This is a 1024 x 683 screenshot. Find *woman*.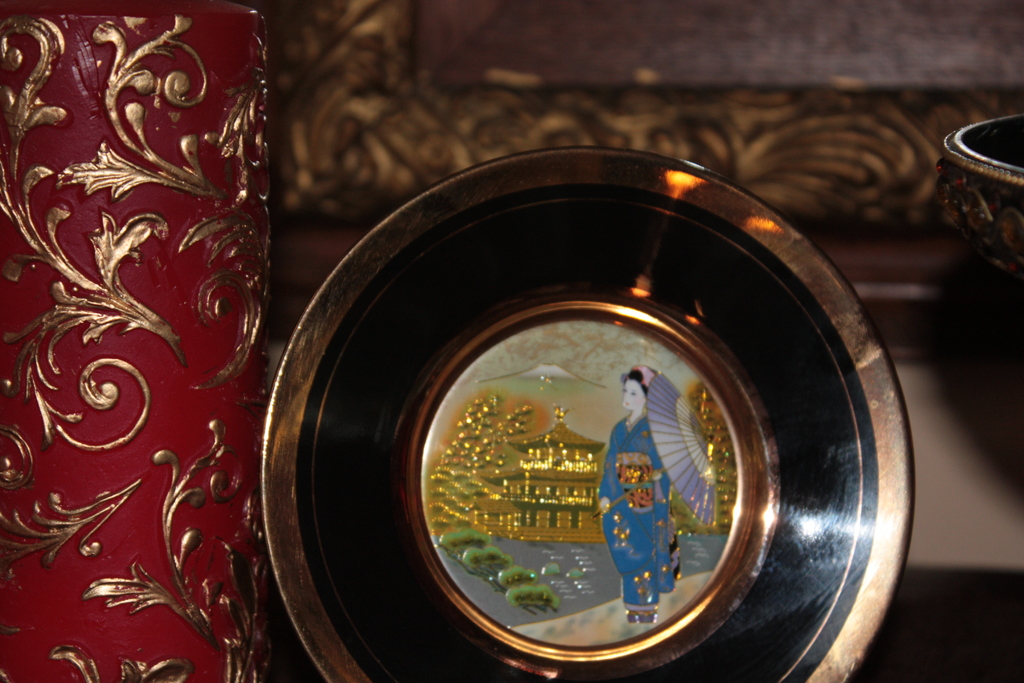
Bounding box: (left=591, top=370, right=678, bottom=620).
